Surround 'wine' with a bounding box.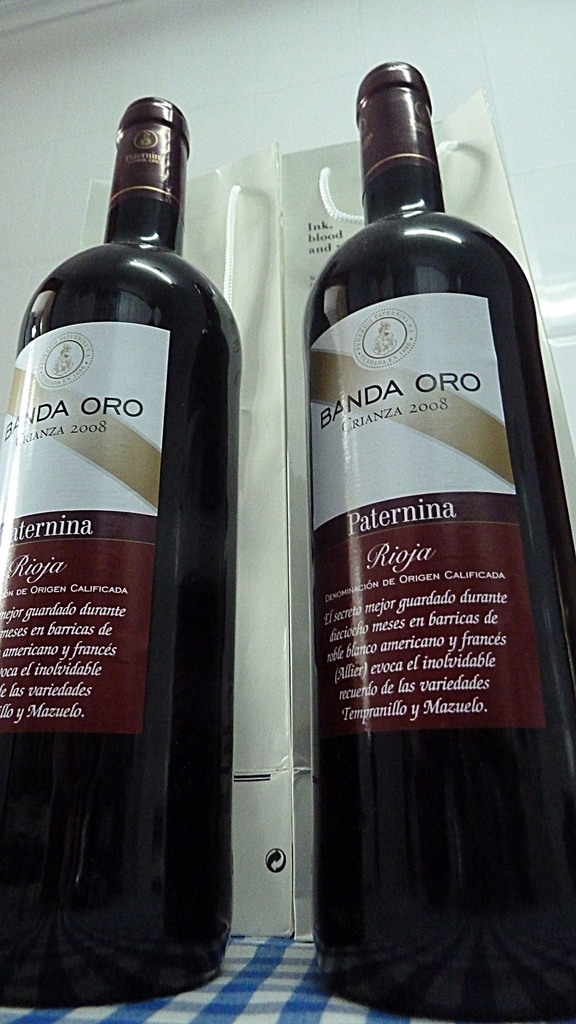
[297, 86, 538, 922].
